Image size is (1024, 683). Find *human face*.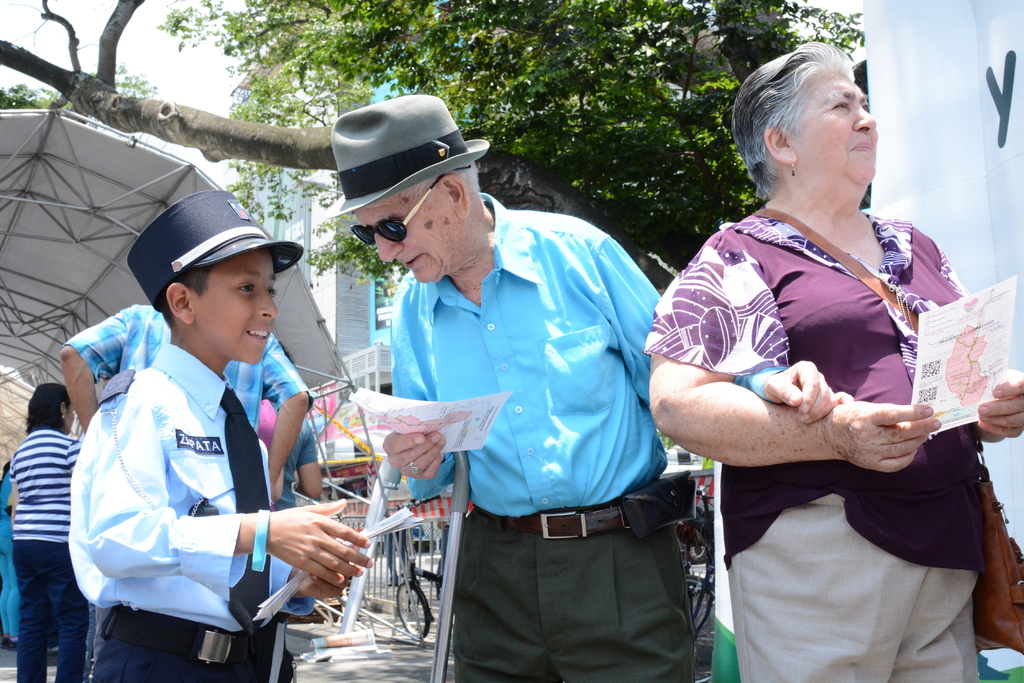
195:252:282:362.
